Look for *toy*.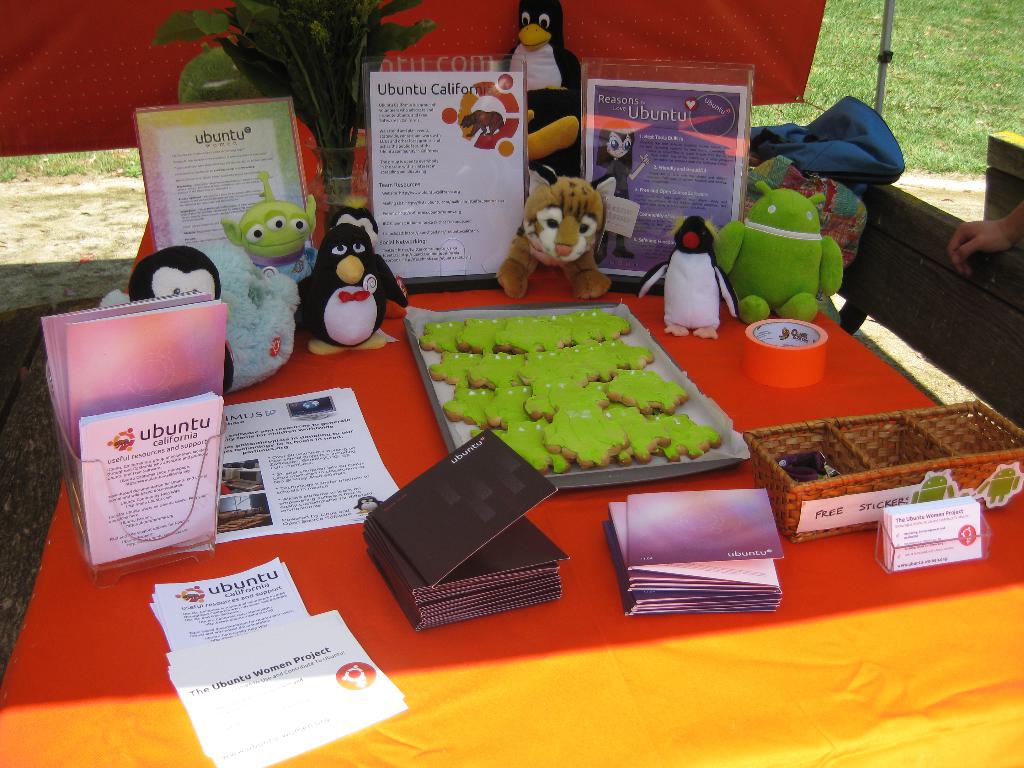
Found: select_region(218, 170, 318, 303).
